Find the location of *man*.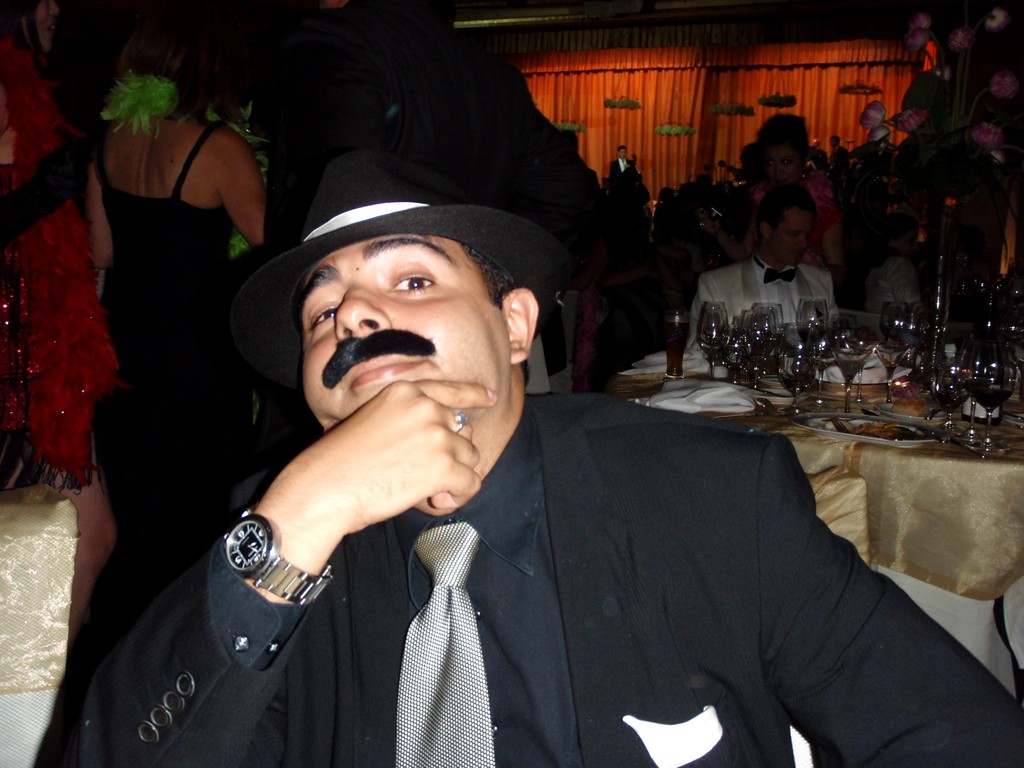
Location: [x1=83, y1=137, x2=1023, y2=767].
